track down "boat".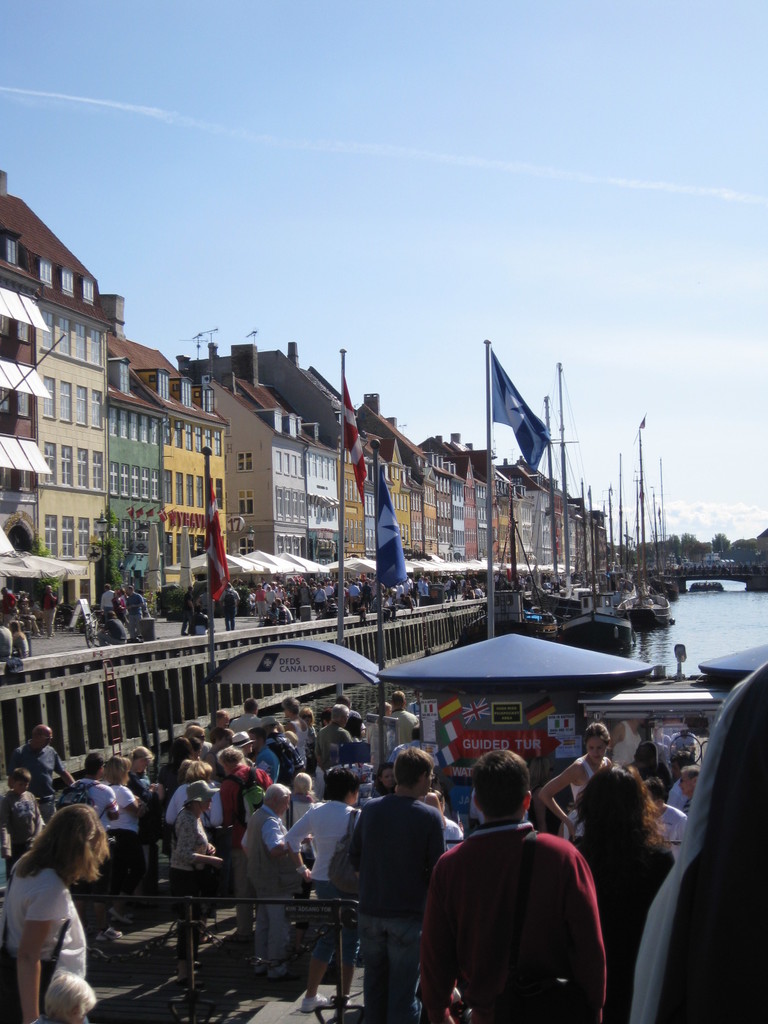
Tracked to <box>460,342,573,480</box>.
